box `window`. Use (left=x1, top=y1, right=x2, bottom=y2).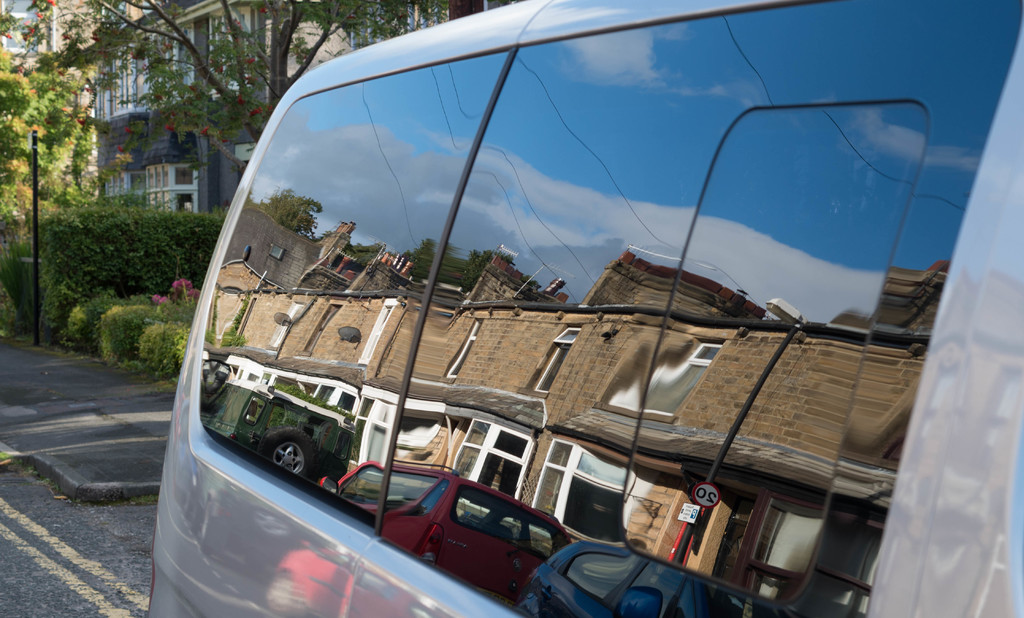
(left=127, top=44, right=1021, bottom=583).
